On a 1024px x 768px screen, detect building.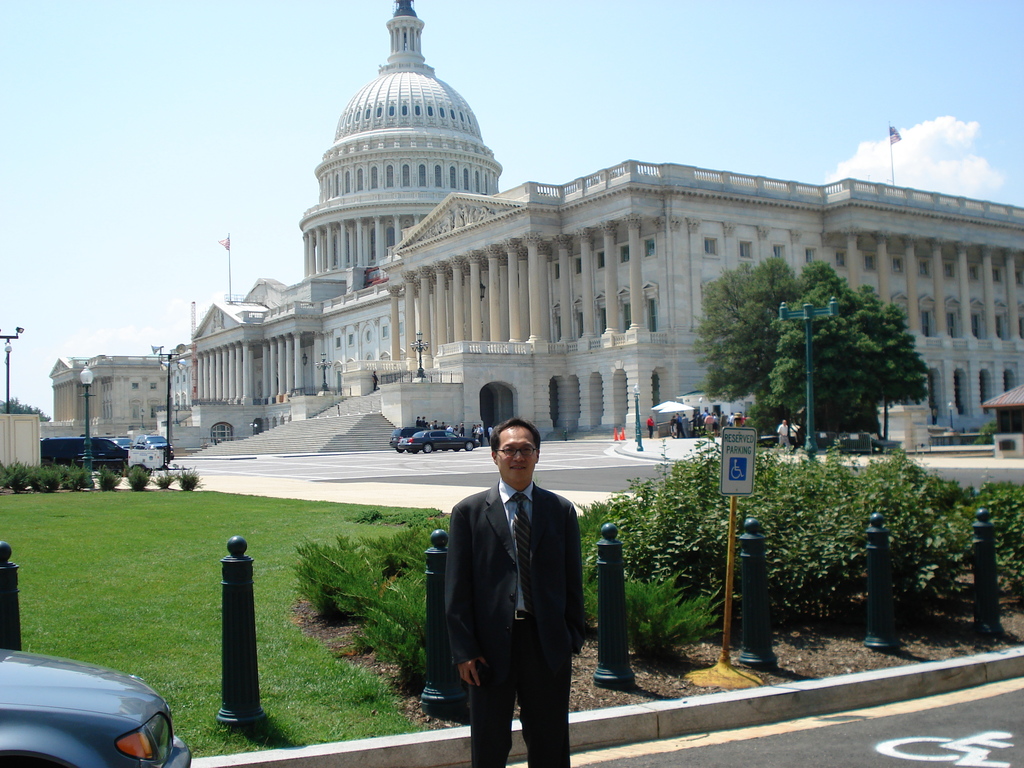
crop(175, 0, 1023, 438).
